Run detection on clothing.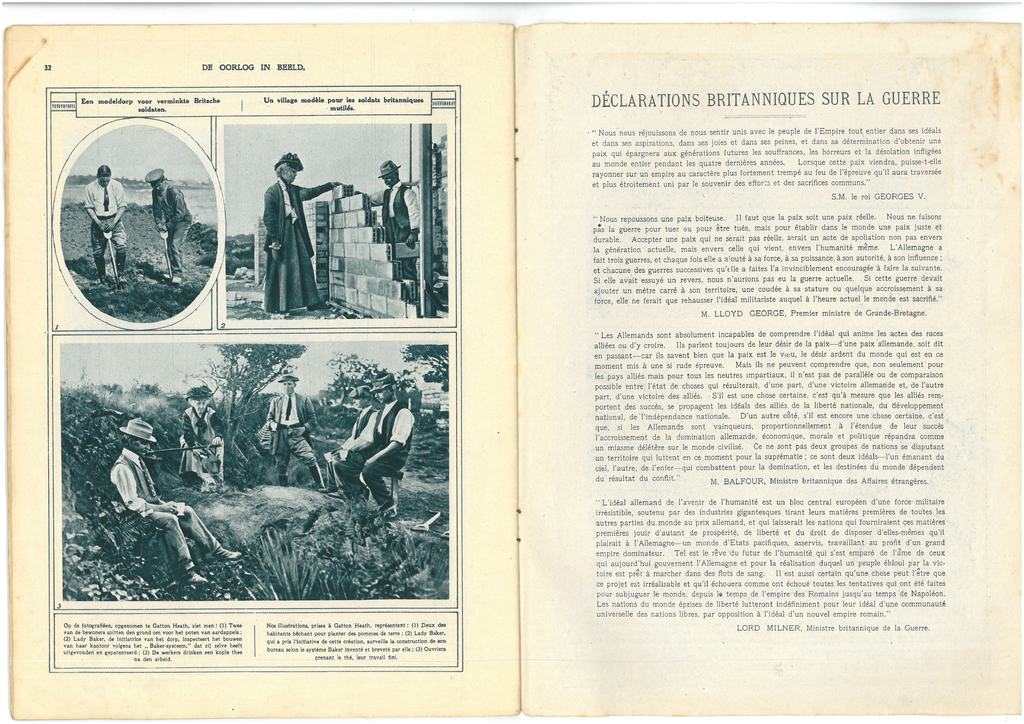
Result: [x1=109, y1=437, x2=220, y2=566].
